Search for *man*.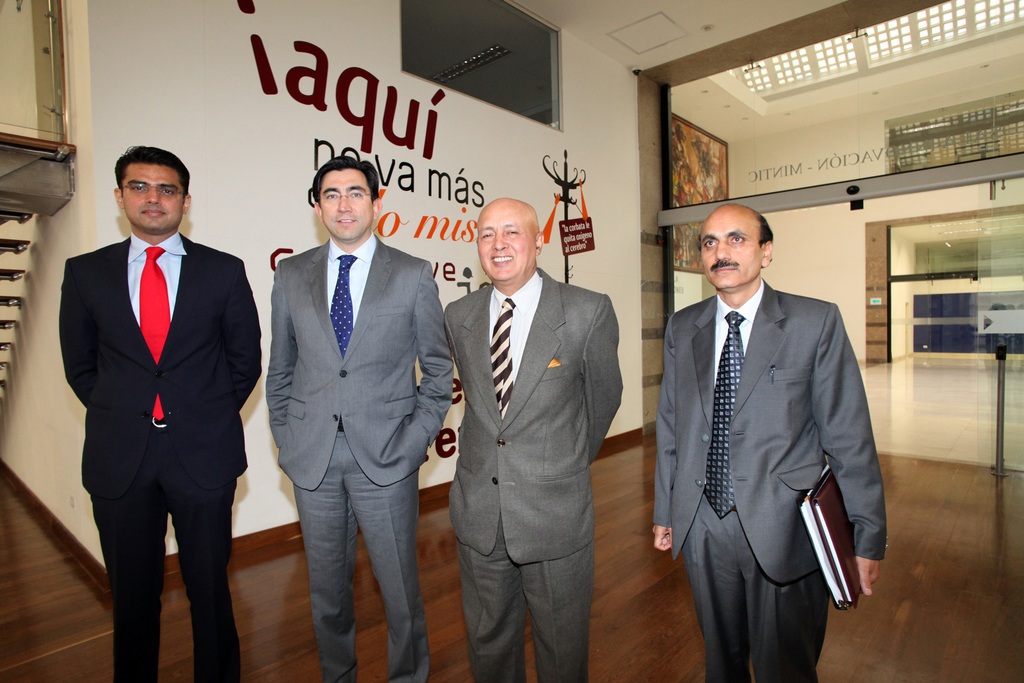
Found at BBox(56, 146, 257, 682).
